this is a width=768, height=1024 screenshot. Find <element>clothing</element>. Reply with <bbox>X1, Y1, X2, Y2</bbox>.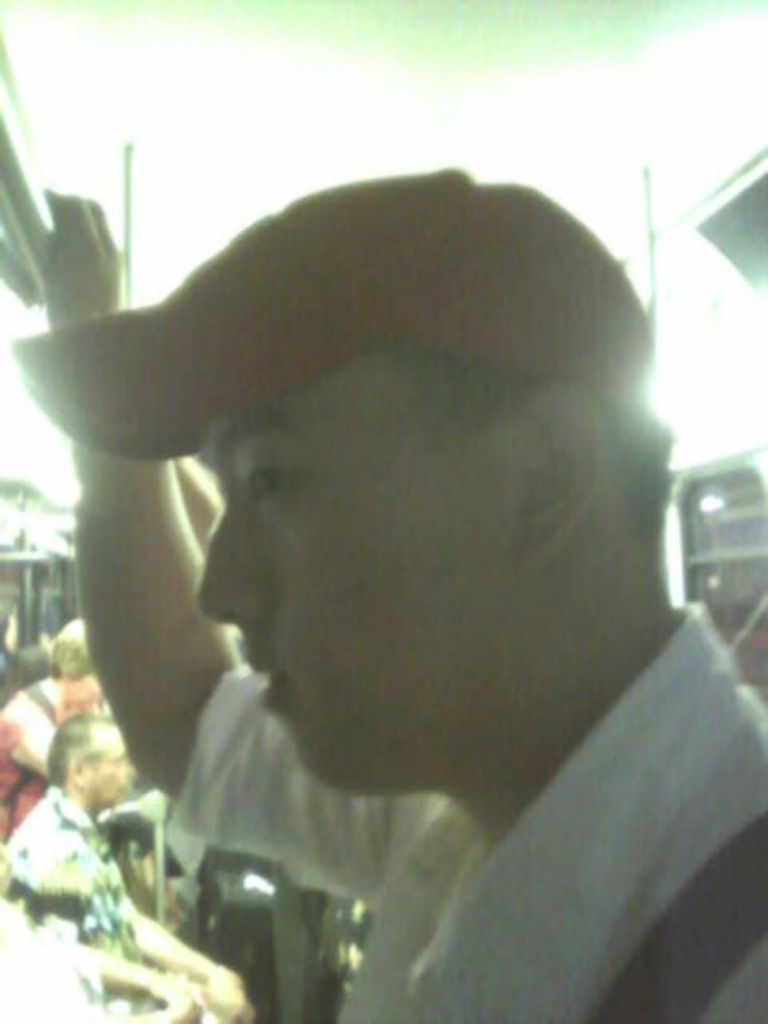
<bbox>162, 600, 766, 1022</bbox>.
